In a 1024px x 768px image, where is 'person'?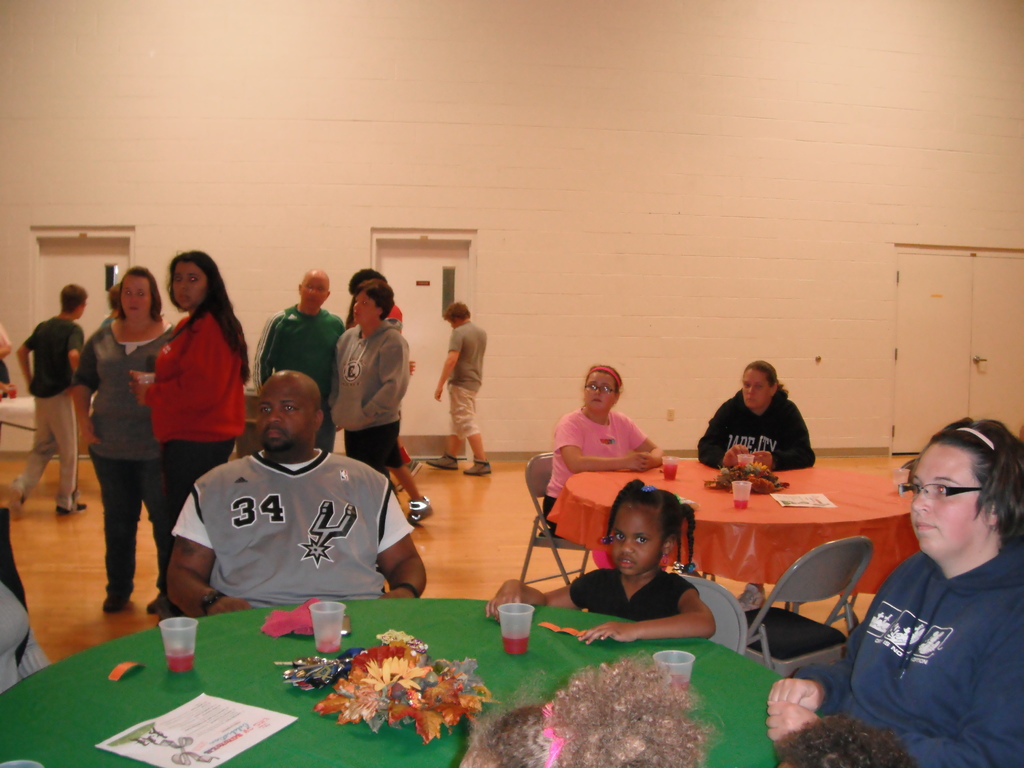
l=542, t=362, r=662, b=566.
